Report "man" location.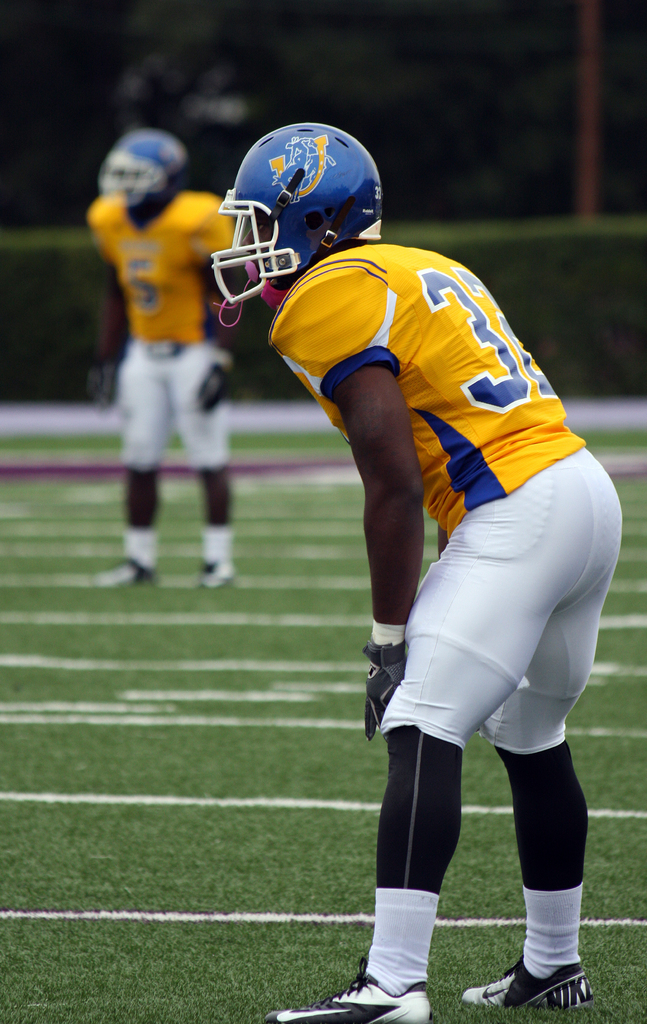
Report: bbox=[90, 120, 249, 605].
